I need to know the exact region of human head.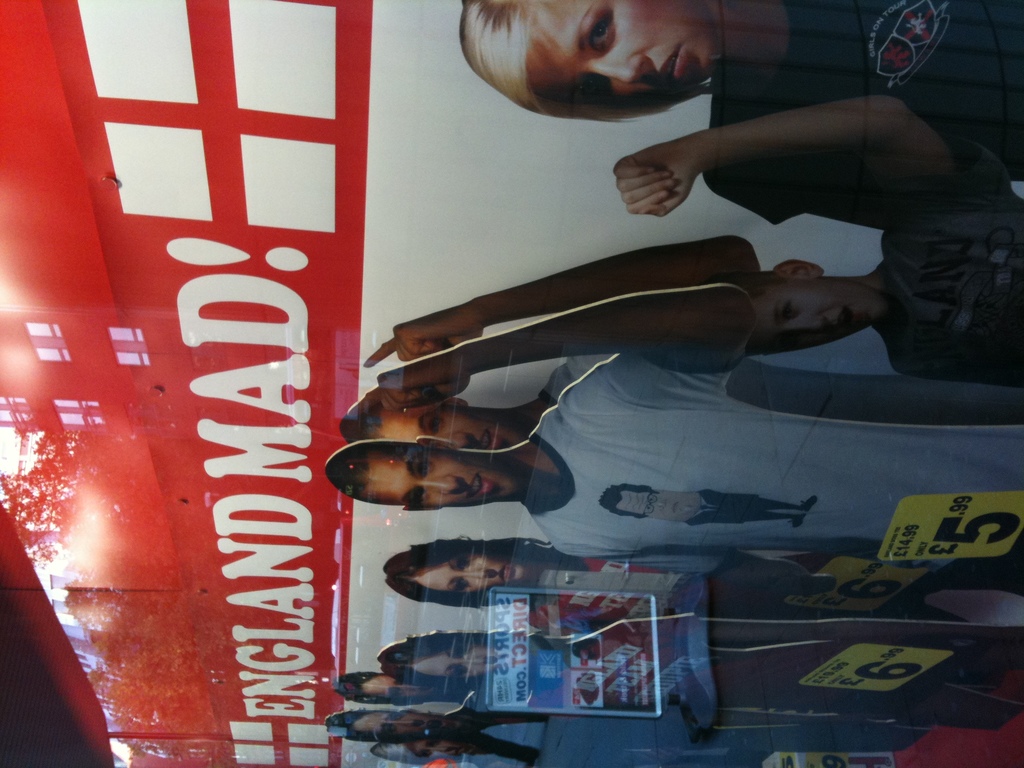
Region: bbox(378, 540, 541, 614).
